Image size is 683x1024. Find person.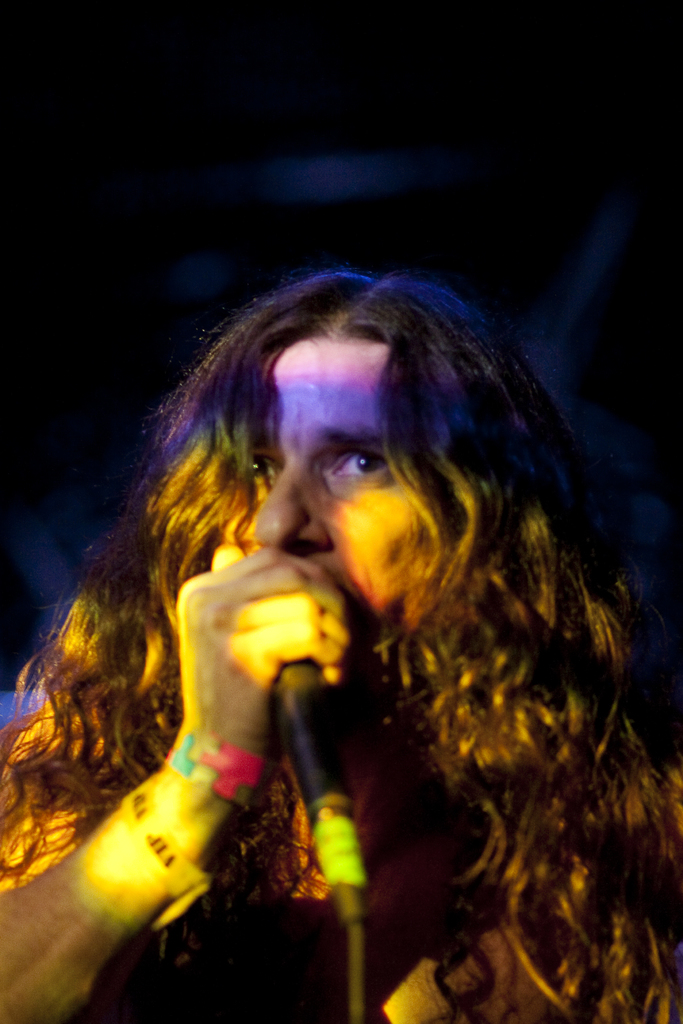
pyautogui.locateOnScreen(0, 273, 682, 1023).
